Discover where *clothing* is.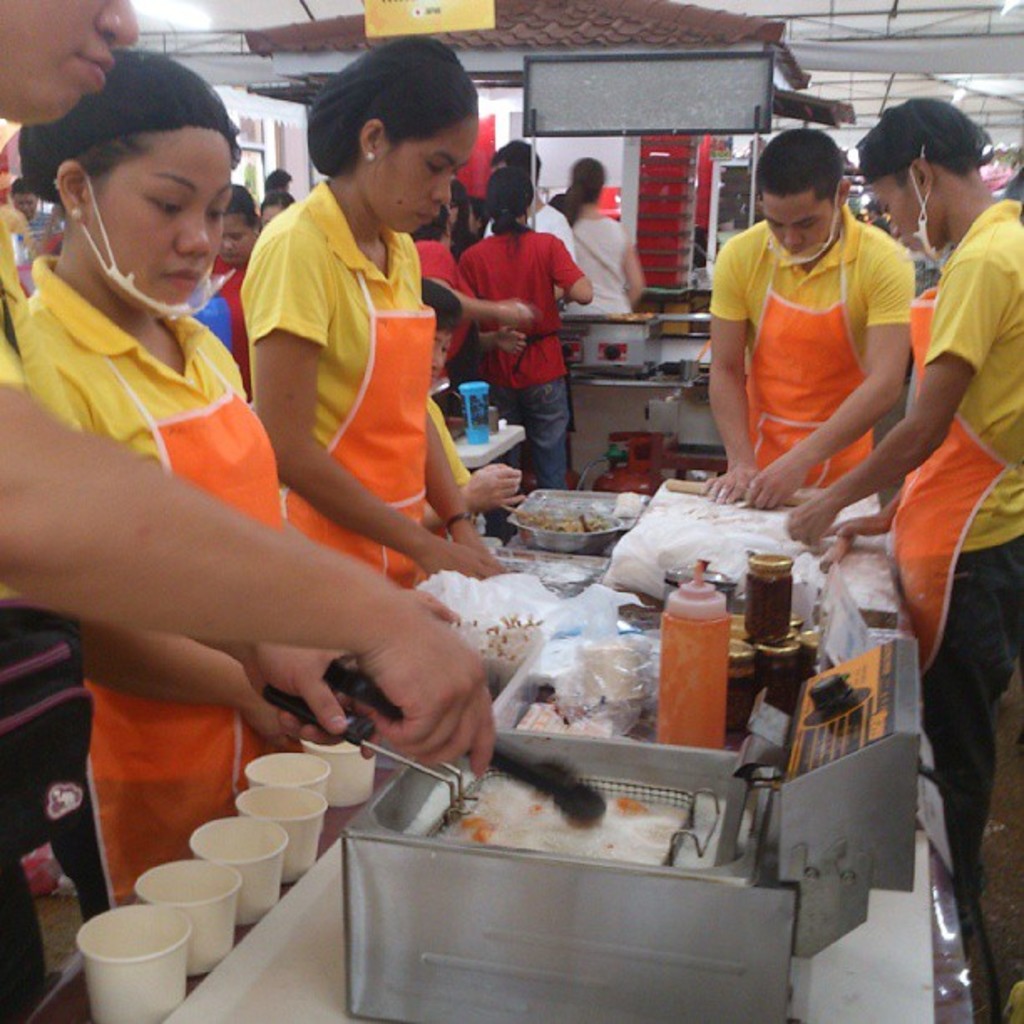
Discovered at (left=882, top=194, right=1022, bottom=1022).
